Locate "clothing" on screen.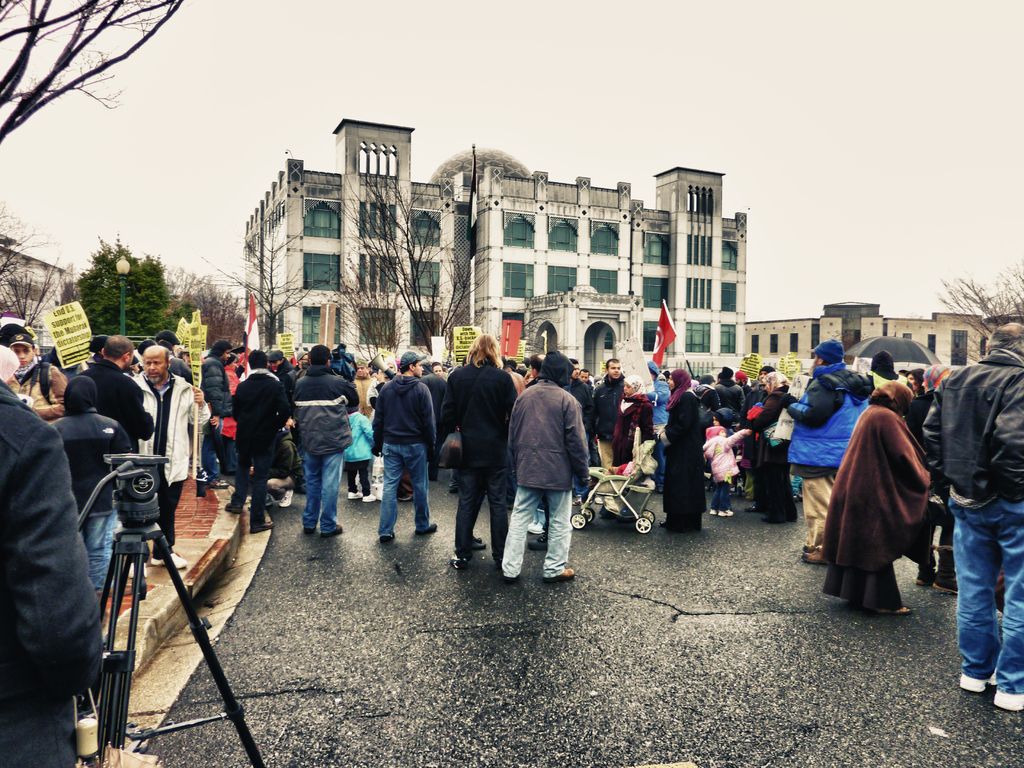
On screen at [296,356,358,534].
